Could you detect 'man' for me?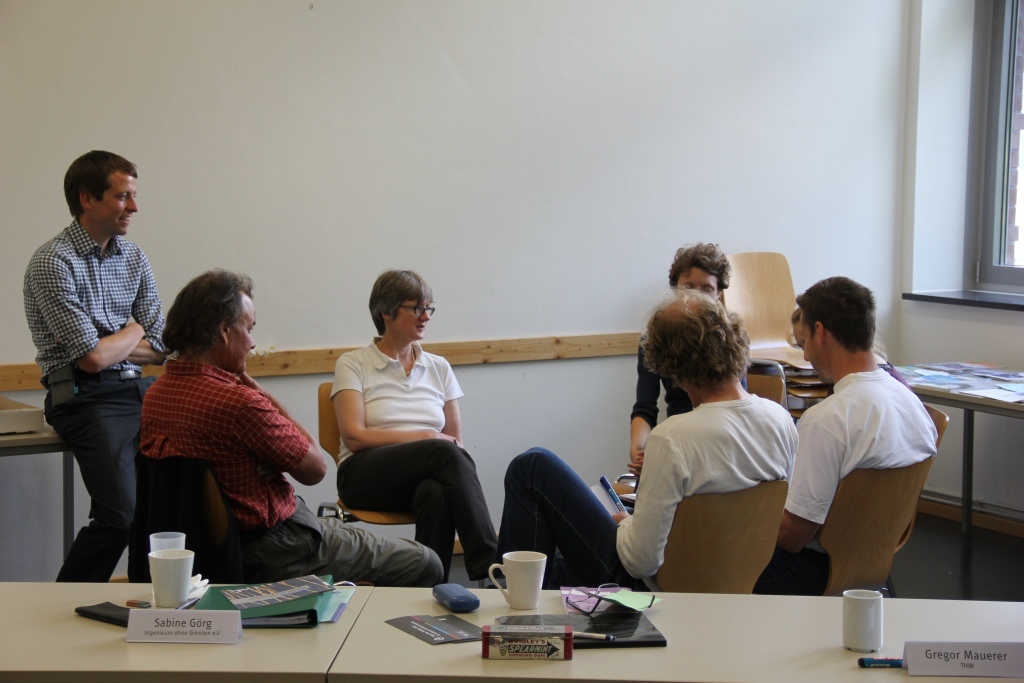
Detection result: (19, 147, 171, 578).
